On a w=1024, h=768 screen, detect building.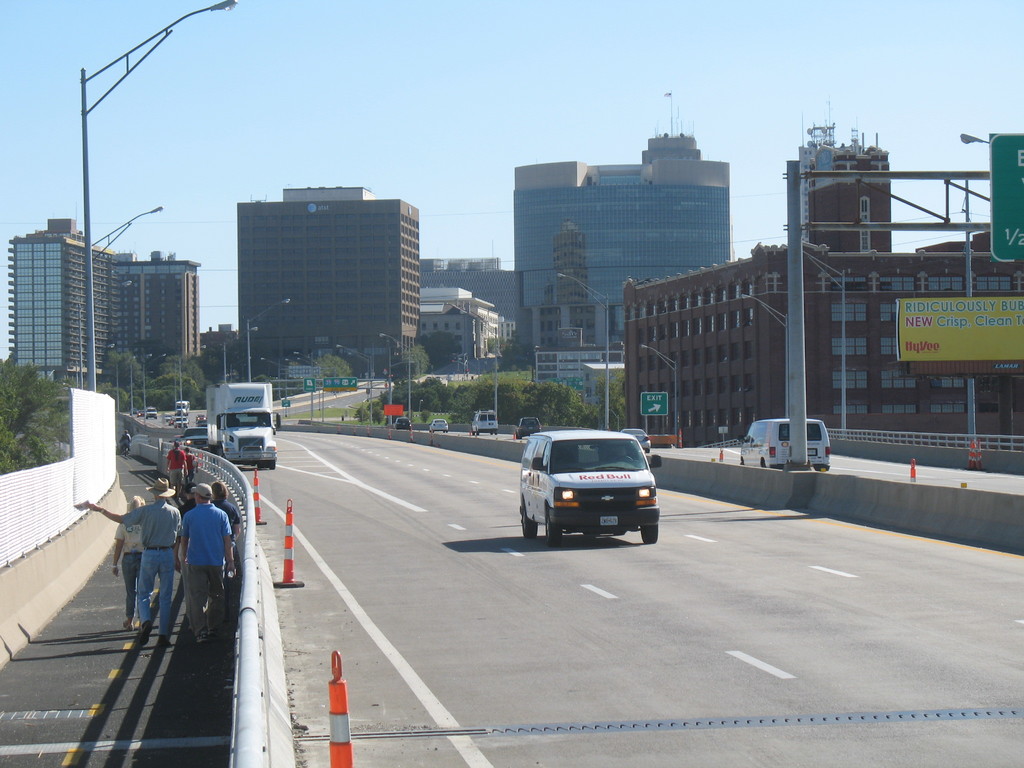
<region>627, 132, 1023, 446</region>.
